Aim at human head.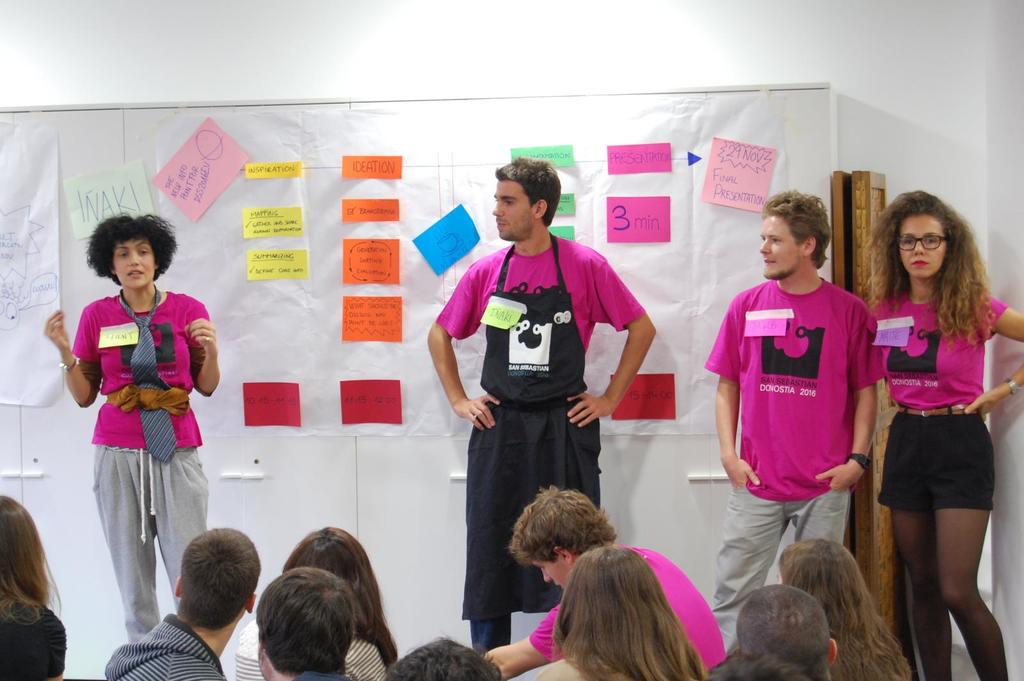
Aimed at bbox=[92, 218, 175, 292].
